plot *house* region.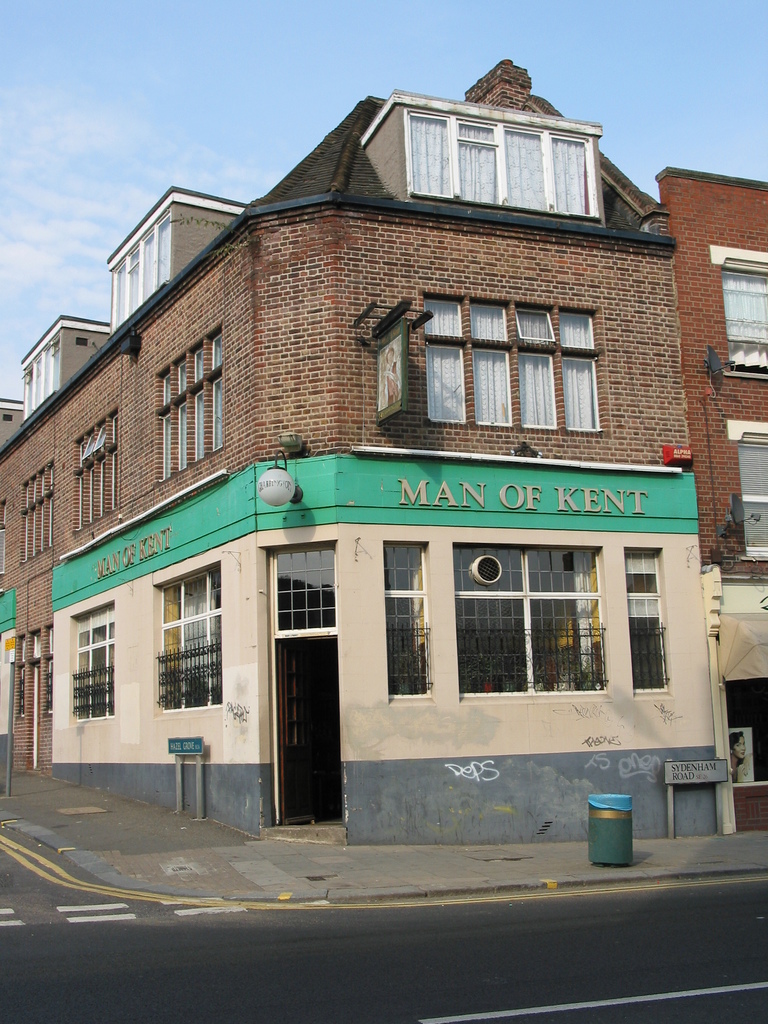
Plotted at [x1=0, y1=52, x2=718, y2=840].
